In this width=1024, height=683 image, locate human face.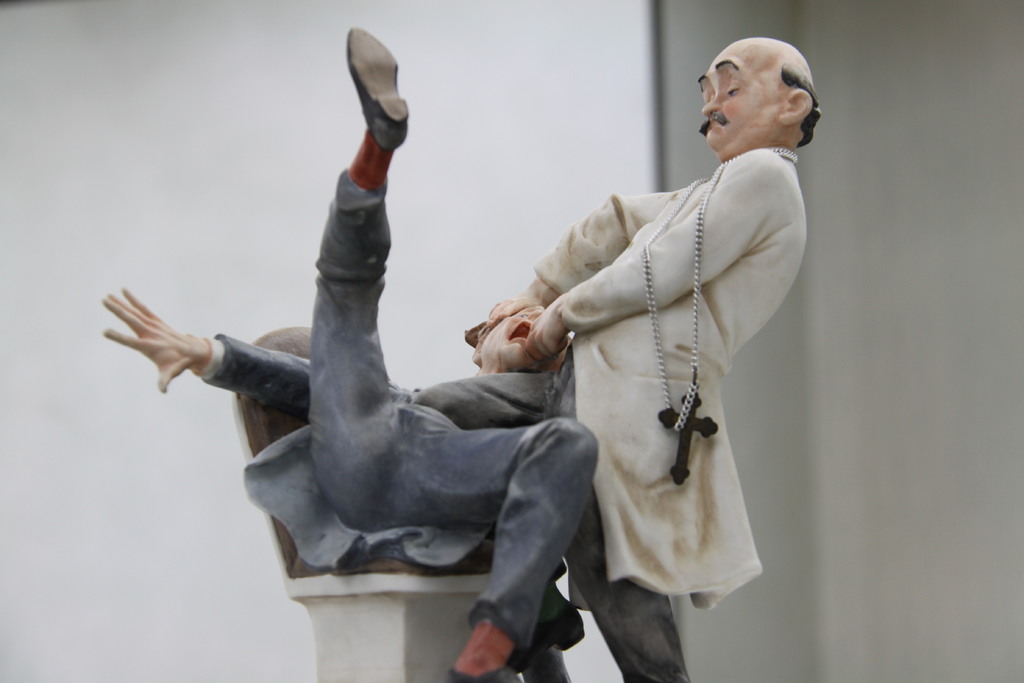
Bounding box: (x1=481, y1=297, x2=561, y2=361).
